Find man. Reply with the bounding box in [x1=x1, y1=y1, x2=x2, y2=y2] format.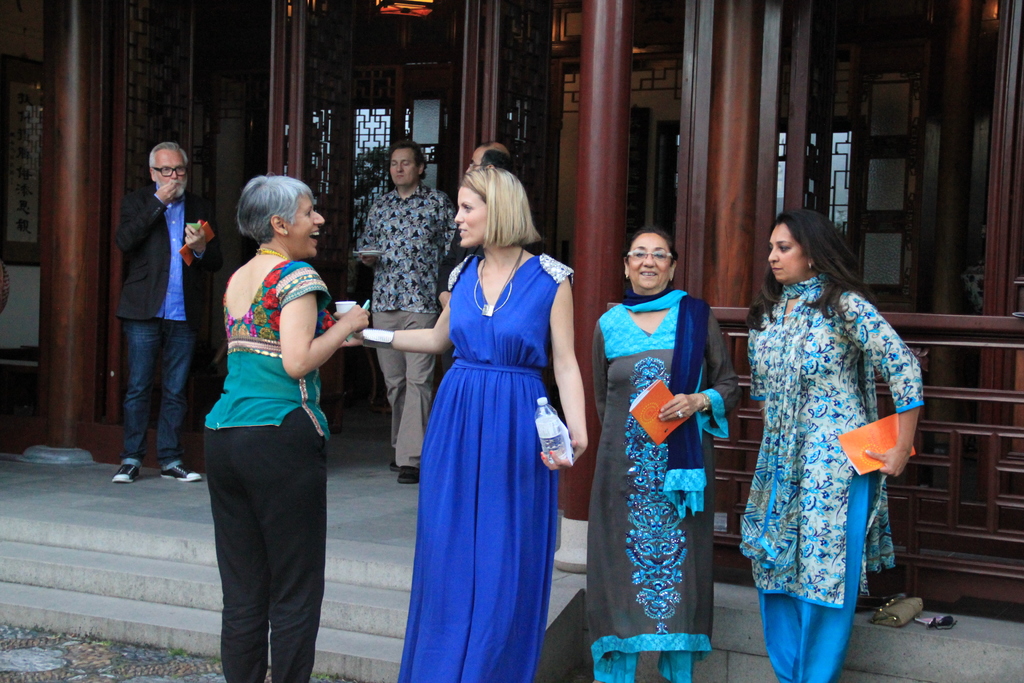
[x1=104, y1=124, x2=207, y2=490].
